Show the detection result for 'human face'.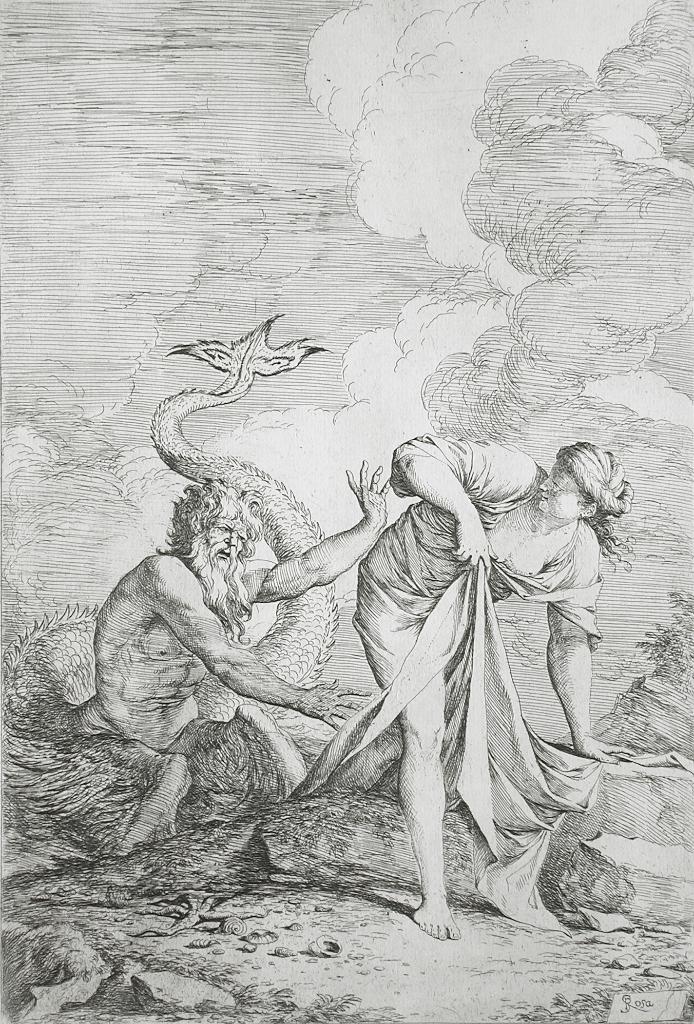
<bbox>537, 457, 588, 515</bbox>.
